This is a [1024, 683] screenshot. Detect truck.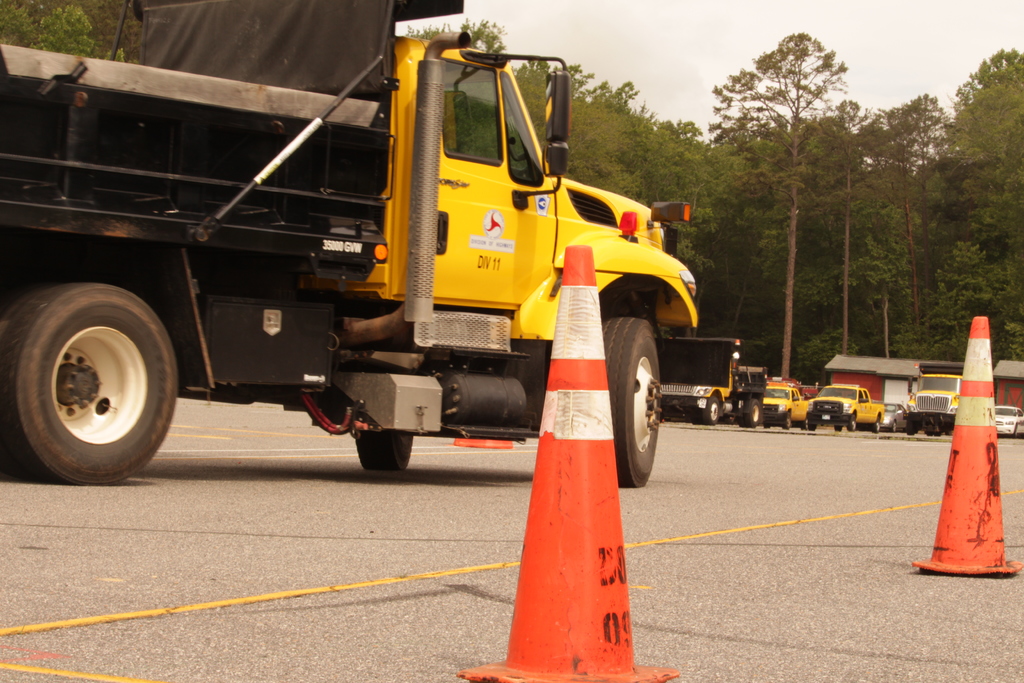
808 384 895 433.
